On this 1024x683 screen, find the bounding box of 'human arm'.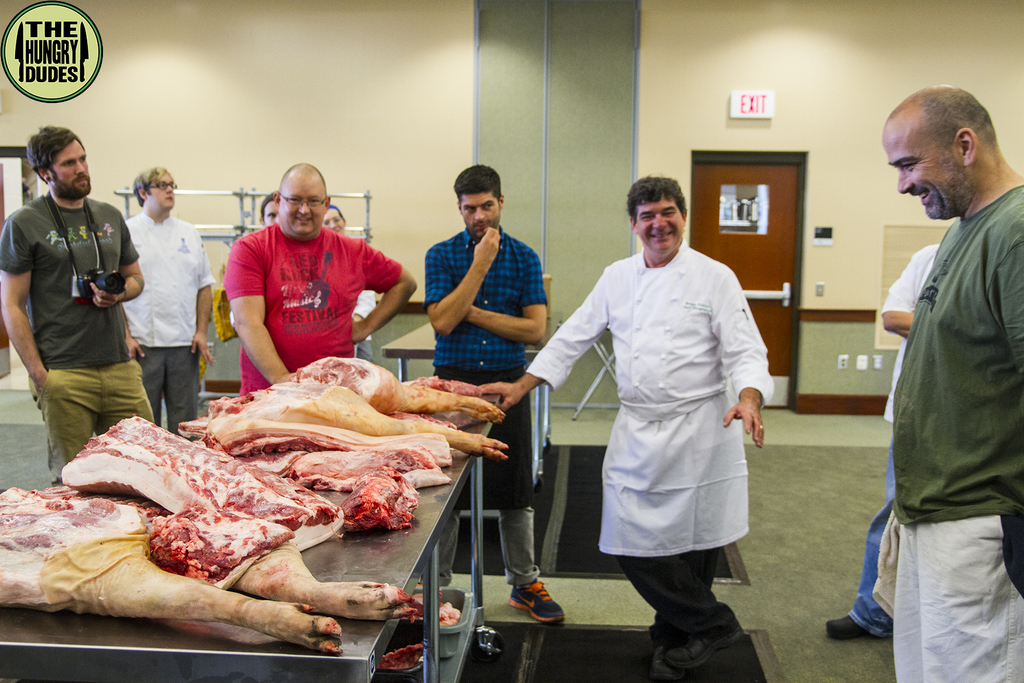
Bounding box: [223,235,297,385].
